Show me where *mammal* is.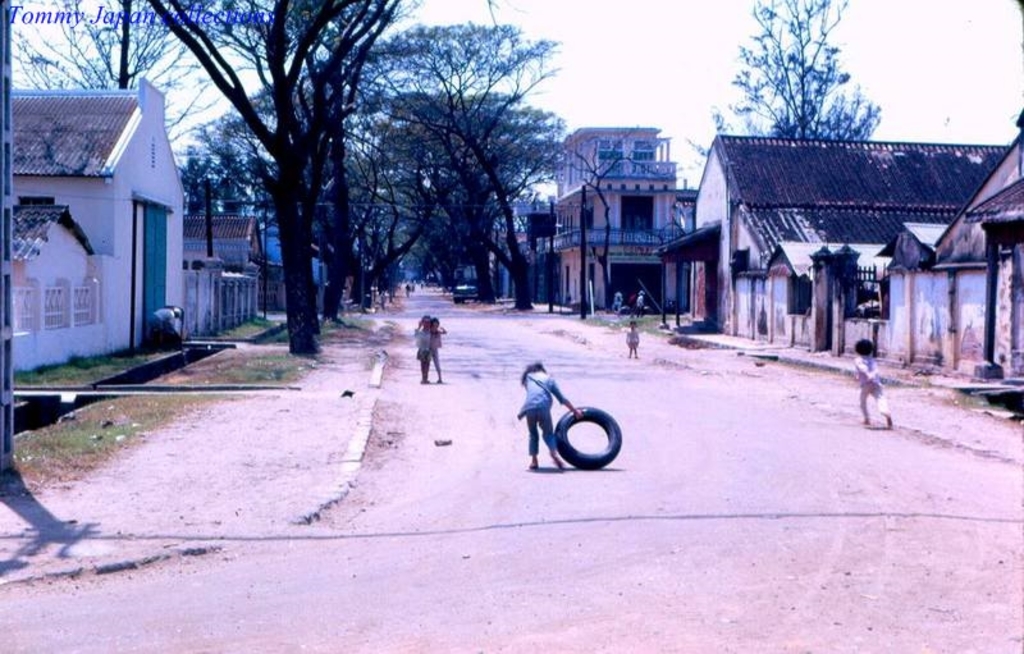
*mammal* is at select_region(408, 314, 430, 381).
